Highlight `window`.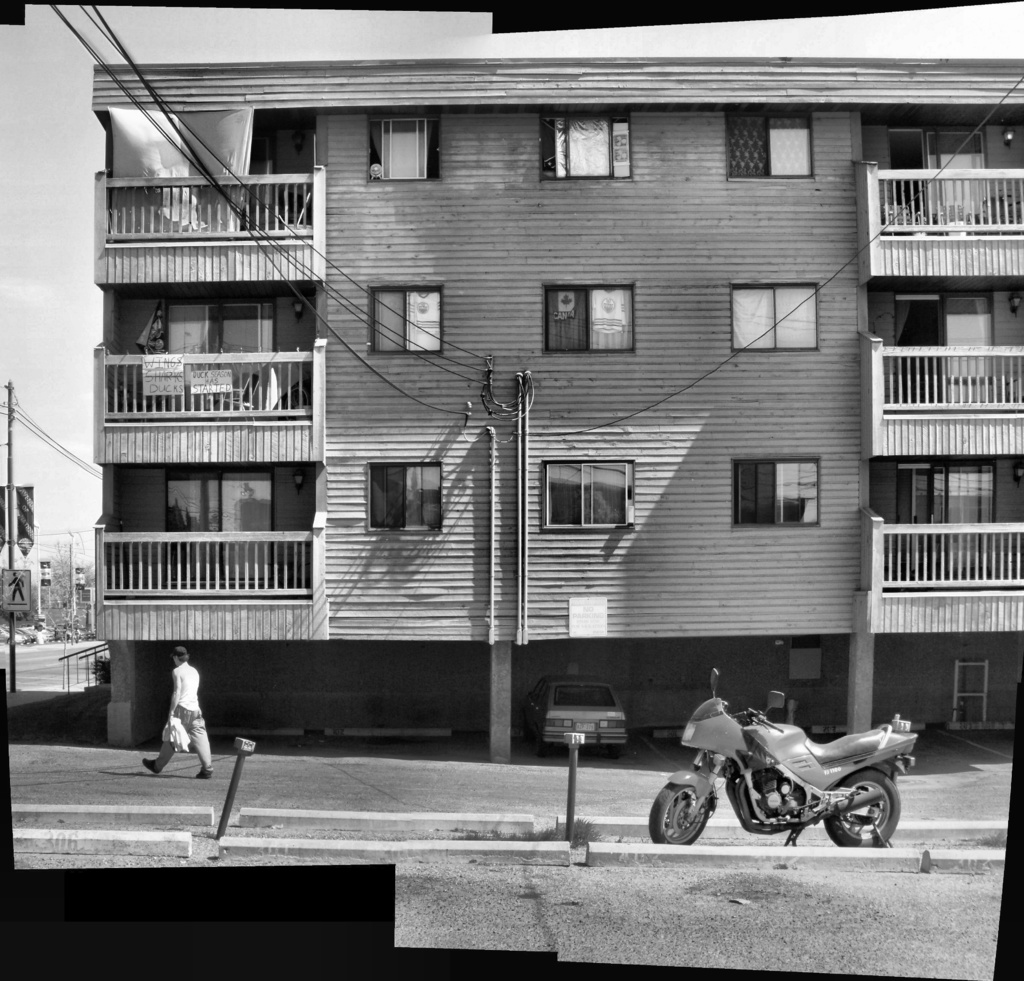
Highlighted region: (525, 439, 634, 554).
